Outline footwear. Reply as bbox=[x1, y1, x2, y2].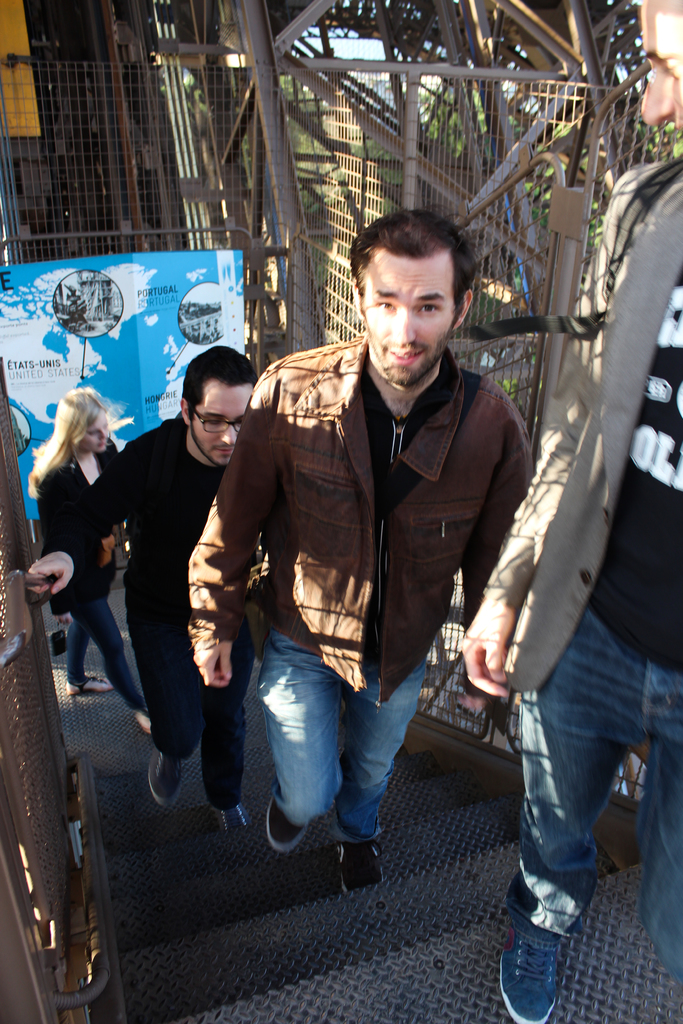
bbox=[496, 921, 566, 1023].
